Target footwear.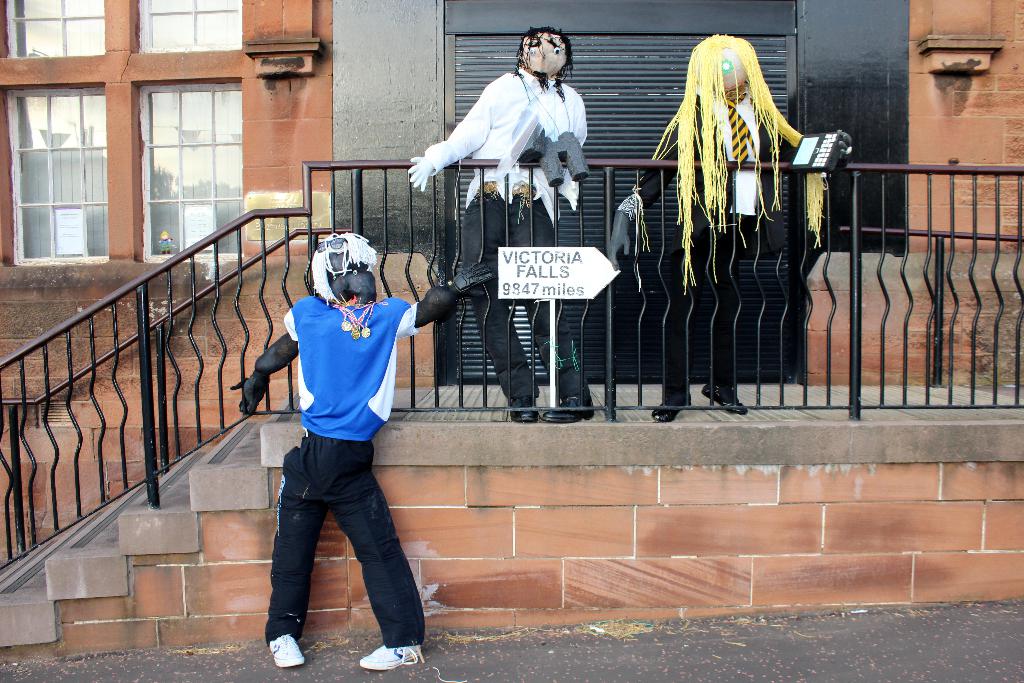
Target region: x1=356, y1=643, x2=420, y2=670.
